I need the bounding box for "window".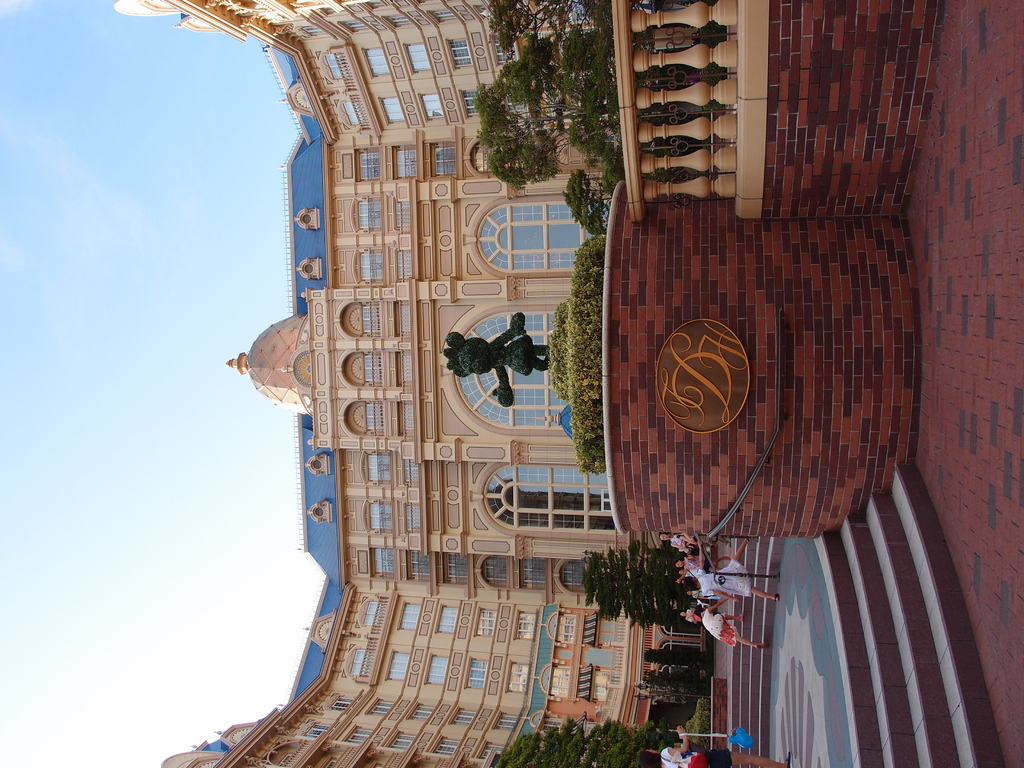
Here it is: [557, 614, 579, 642].
